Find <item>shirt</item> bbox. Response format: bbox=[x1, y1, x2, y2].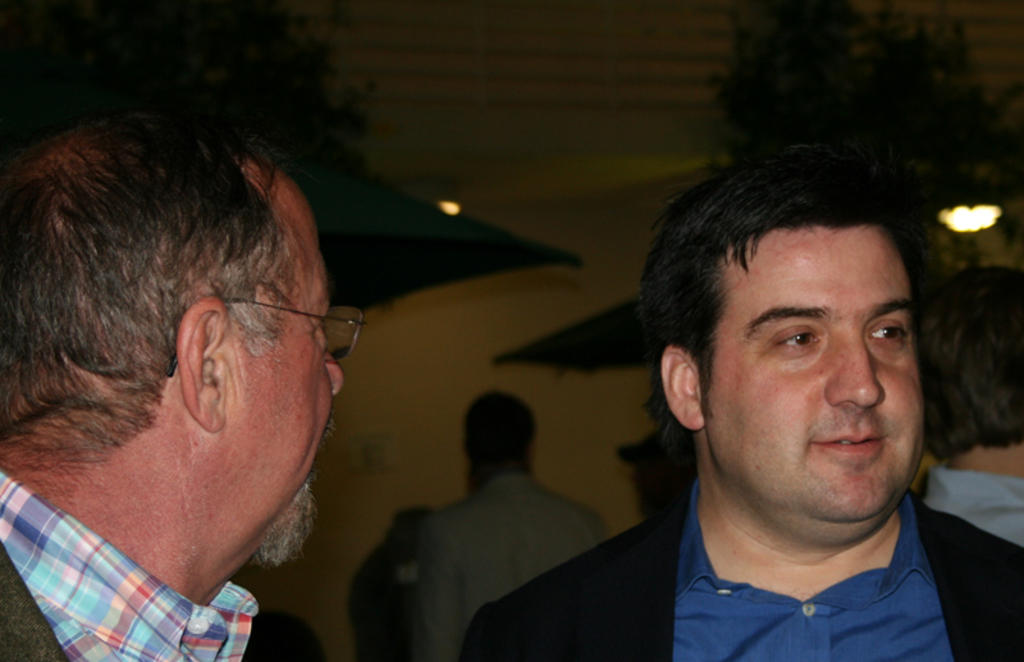
bbox=[669, 470, 951, 661].
